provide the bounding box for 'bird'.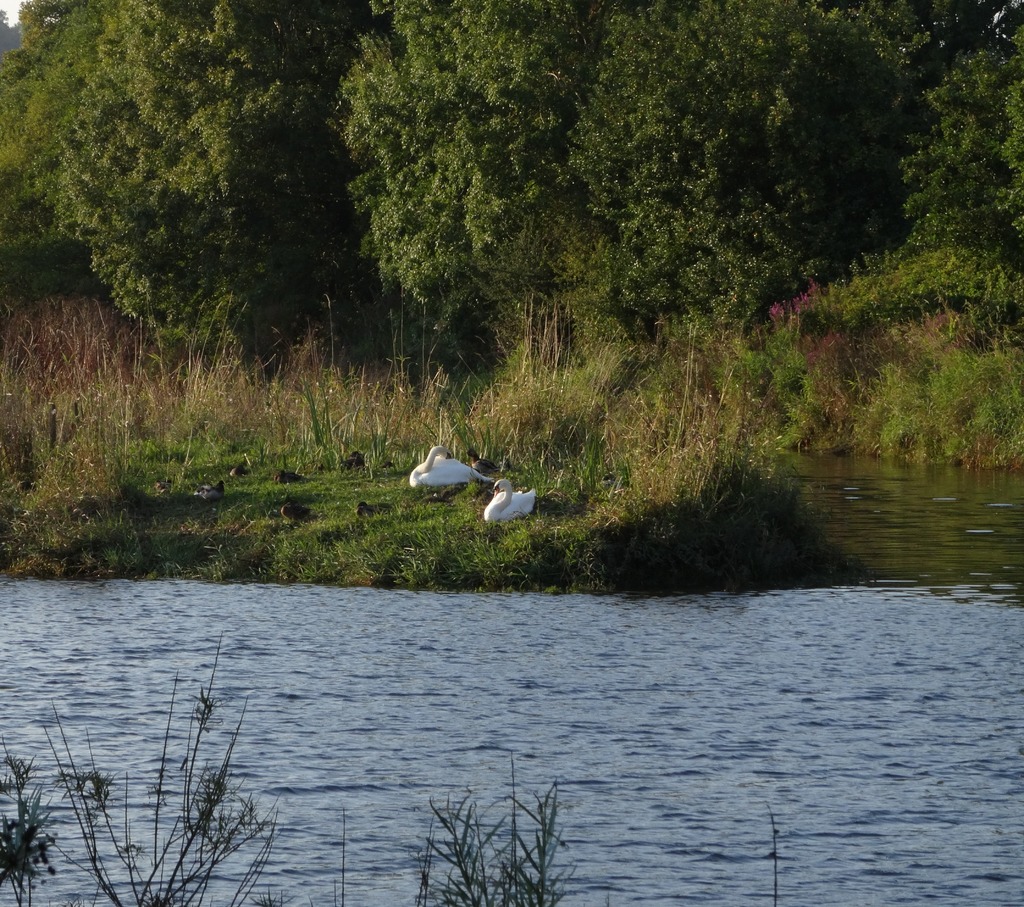
<box>484,479,539,524</box>.
